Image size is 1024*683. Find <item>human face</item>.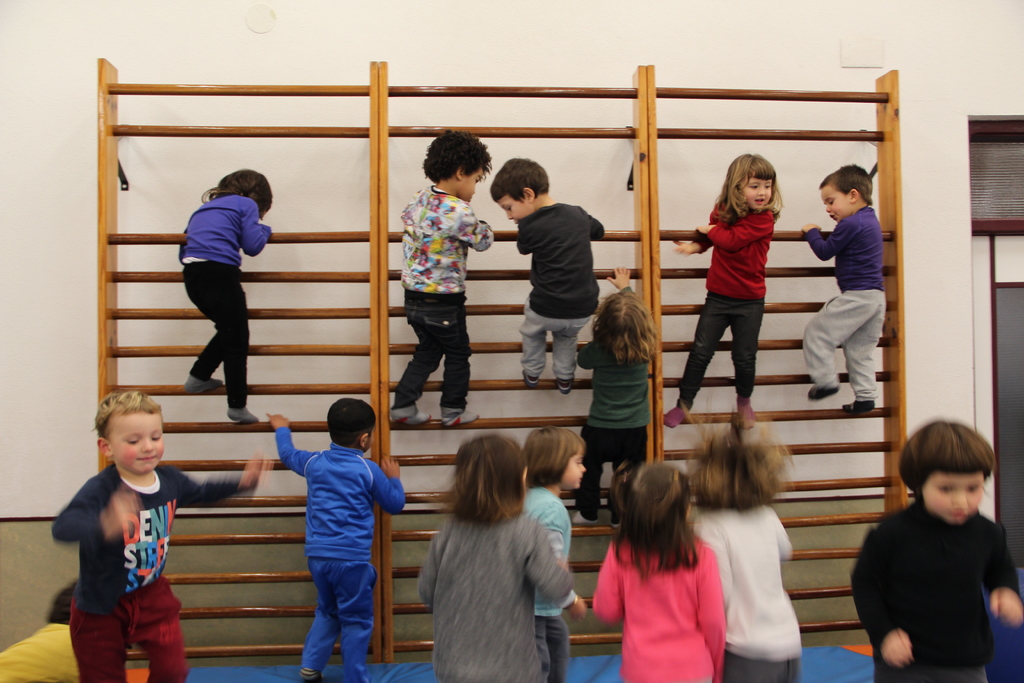
box(559, 448, 585, 492).
